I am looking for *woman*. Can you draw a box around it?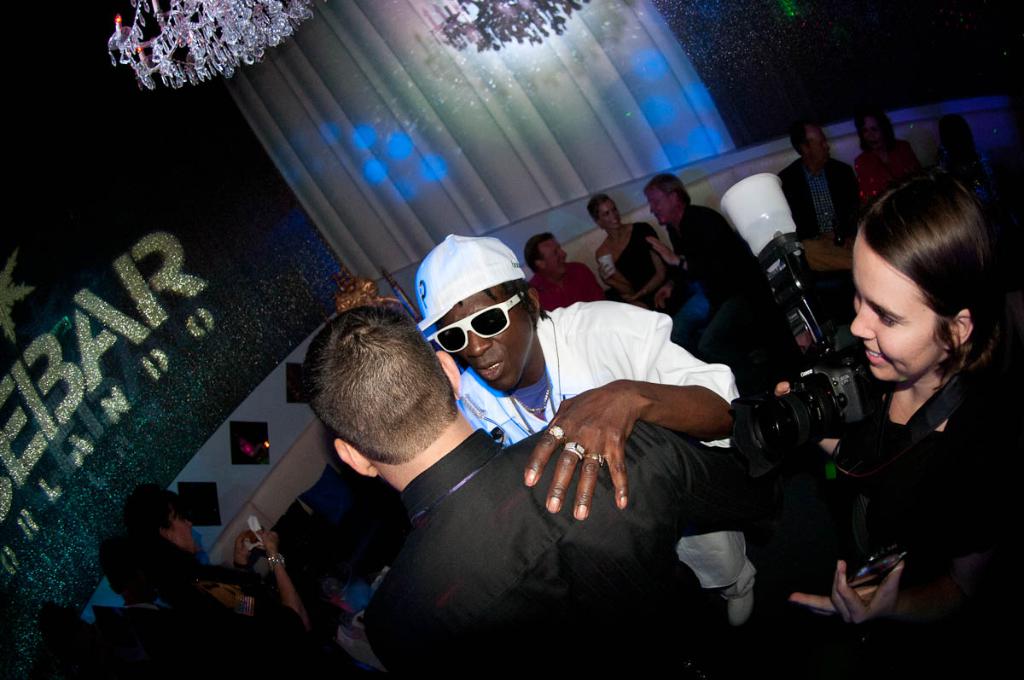
Sure, the bounding box is (783, 168, 1023, 677).
